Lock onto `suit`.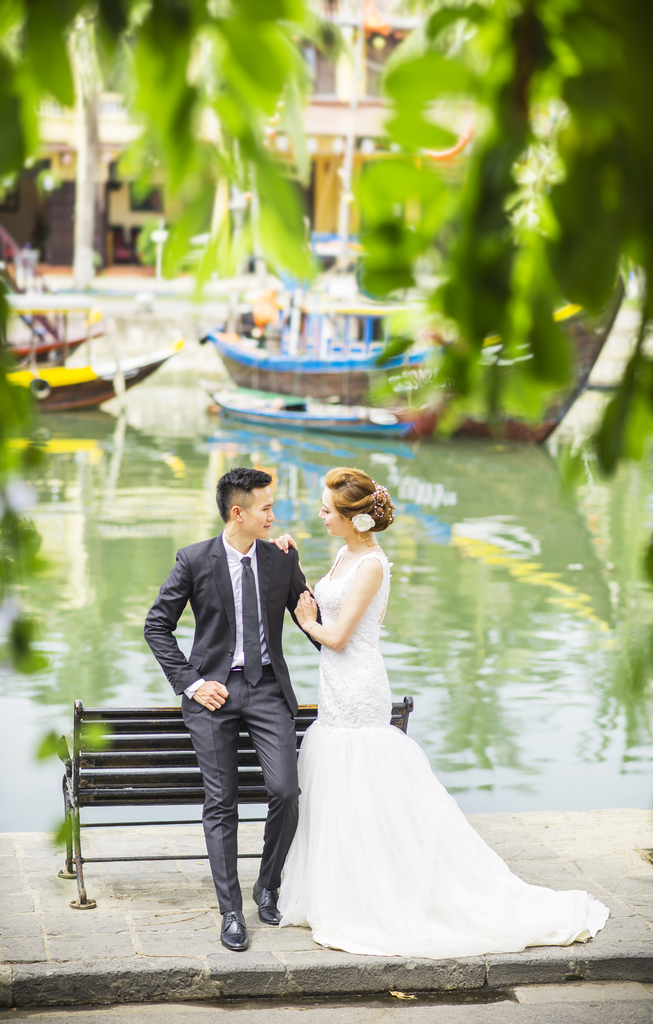
Locked: box(144, 471, 312, 919).
